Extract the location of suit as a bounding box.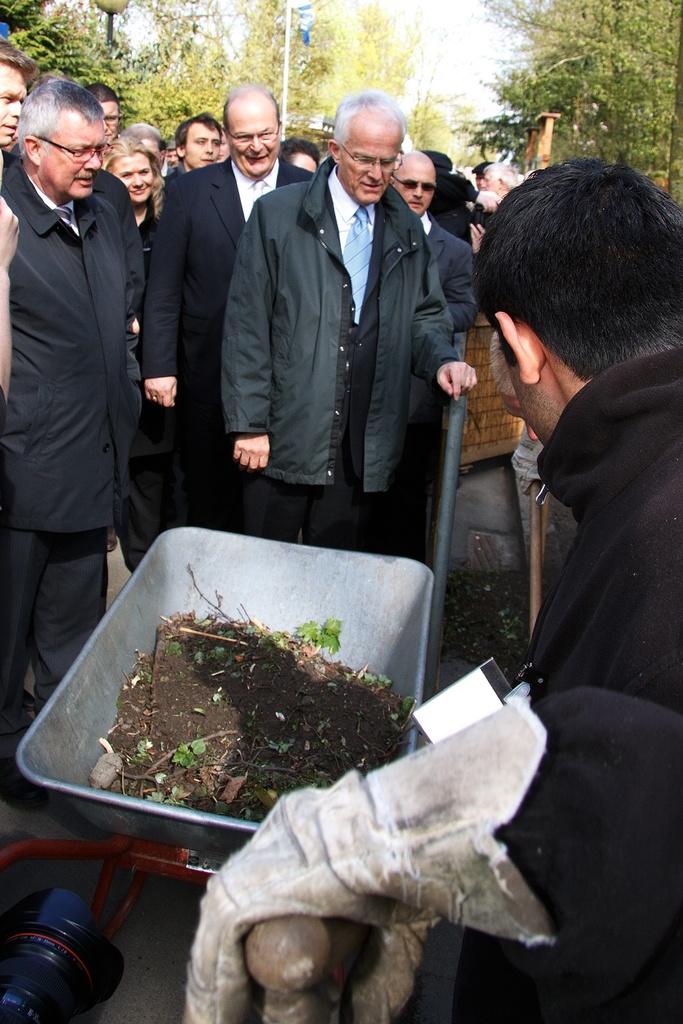
bbox=[143, 156, 320, 534].
